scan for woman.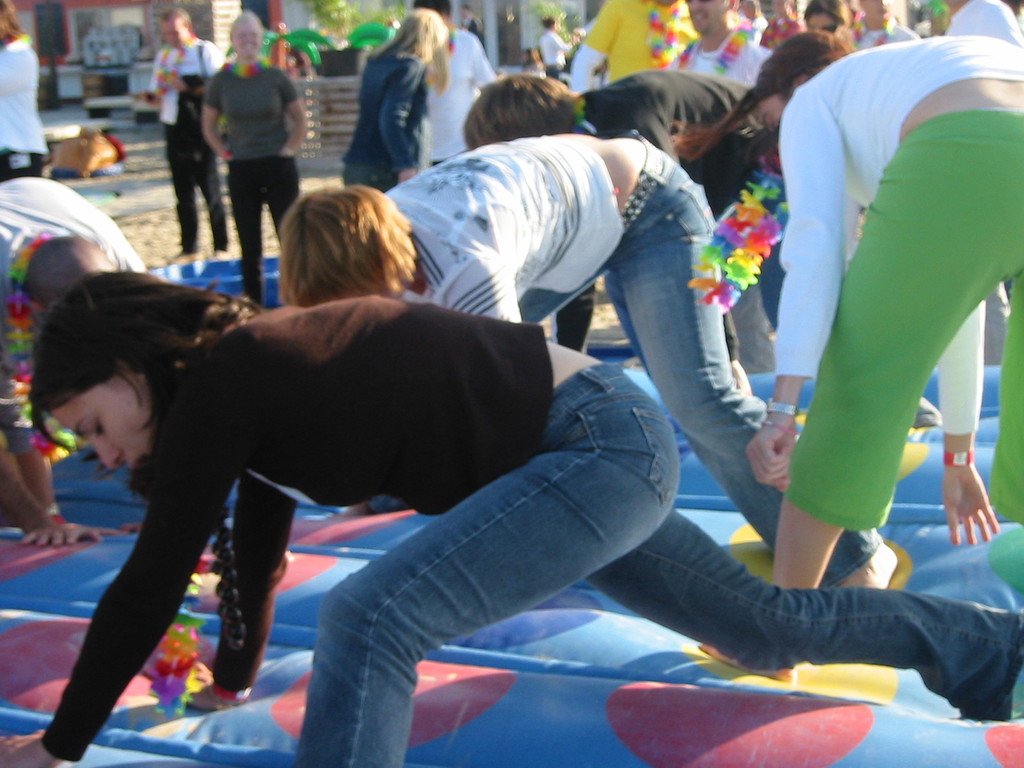
Scan result: region(676, 27, 1023, 674).
